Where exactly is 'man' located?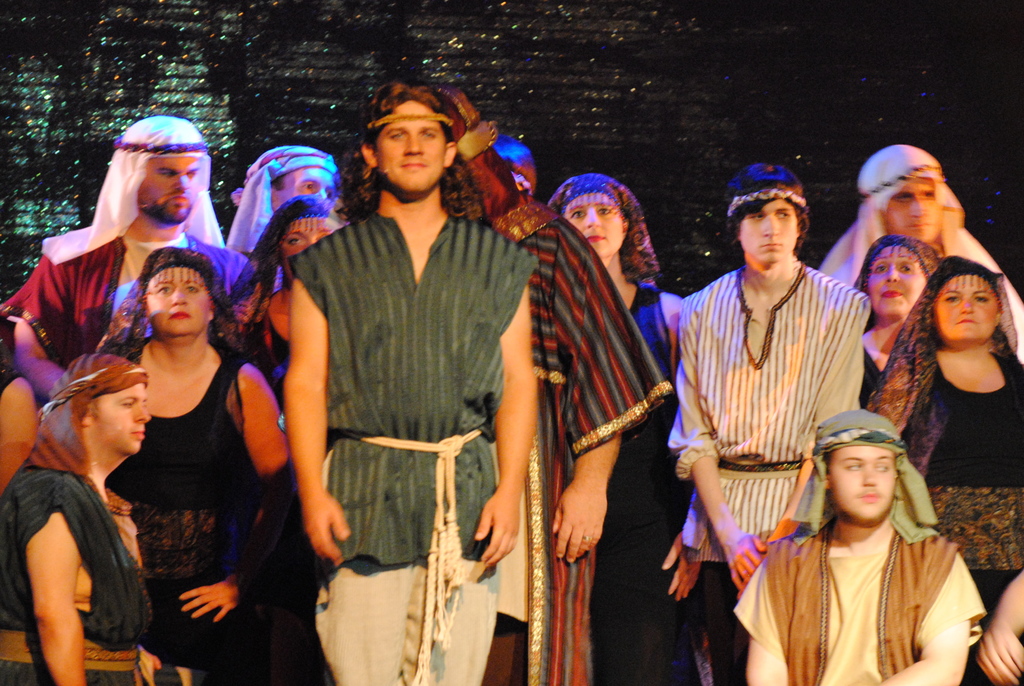
Its bounding box is locate(10, 111, 228, 400).
